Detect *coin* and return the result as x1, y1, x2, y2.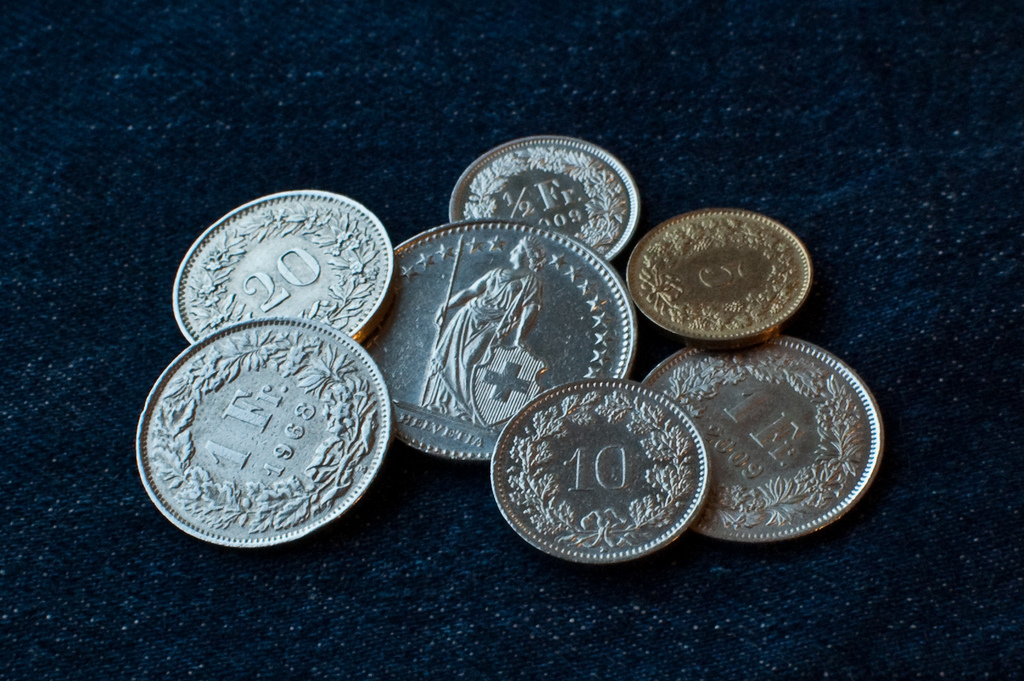
442, 138, 643, 265.
